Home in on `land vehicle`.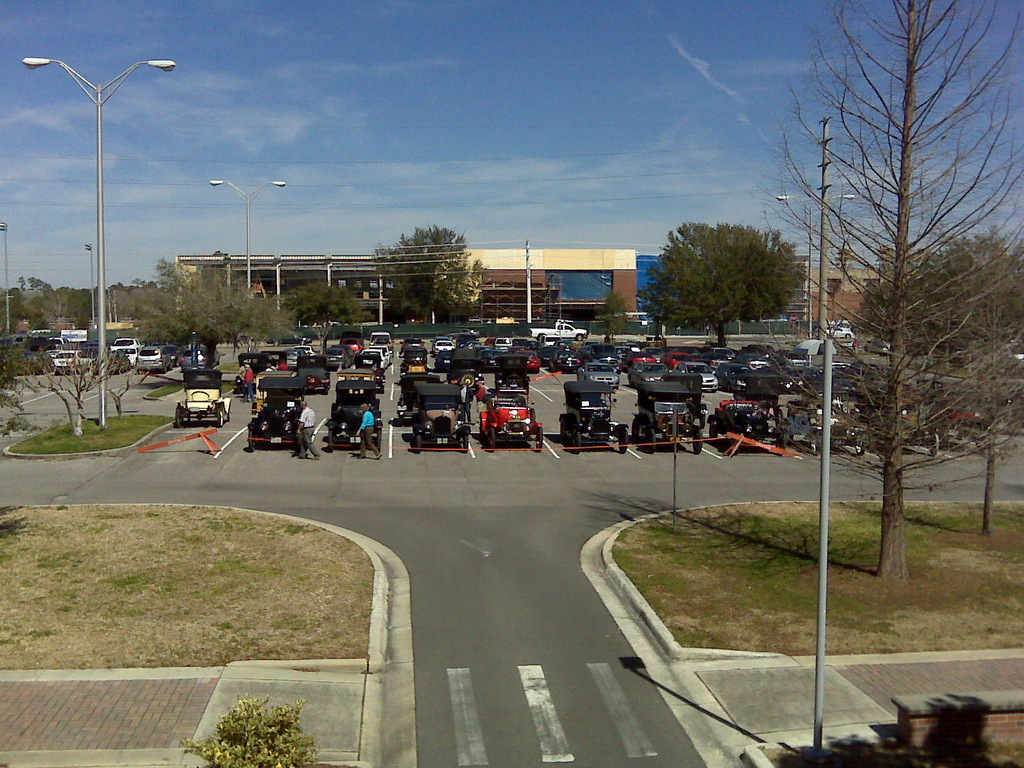
Homed in at rect(553, 338, 578, 353).
